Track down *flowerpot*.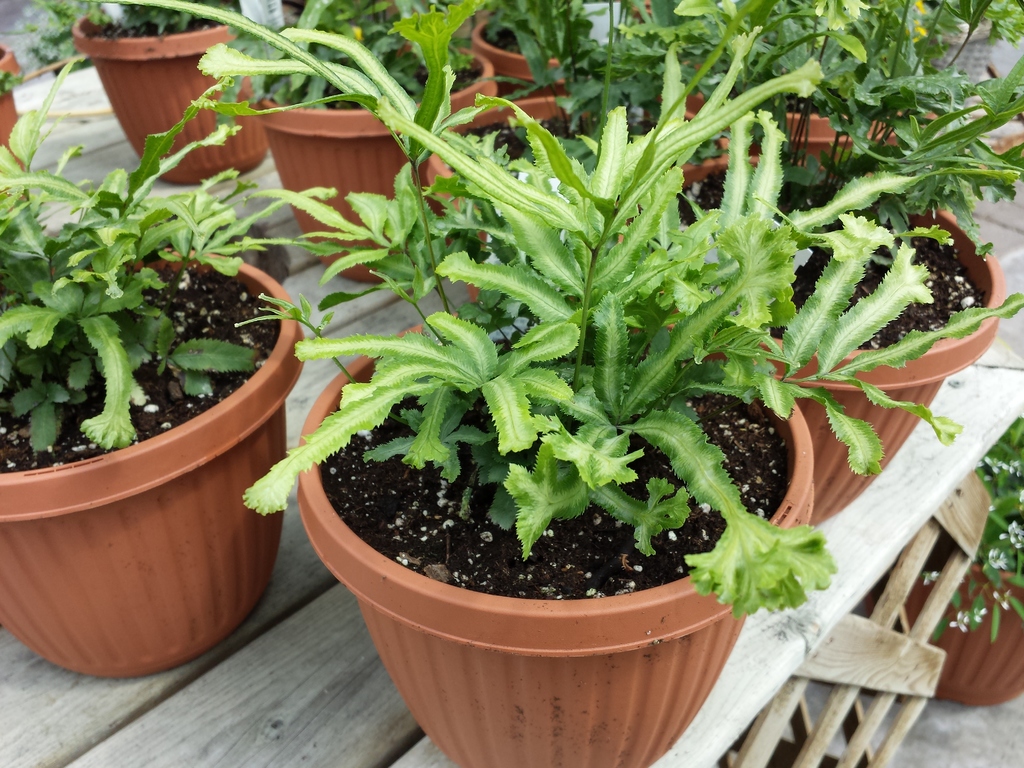
Tracked to region(468, 19, 579, 98).
